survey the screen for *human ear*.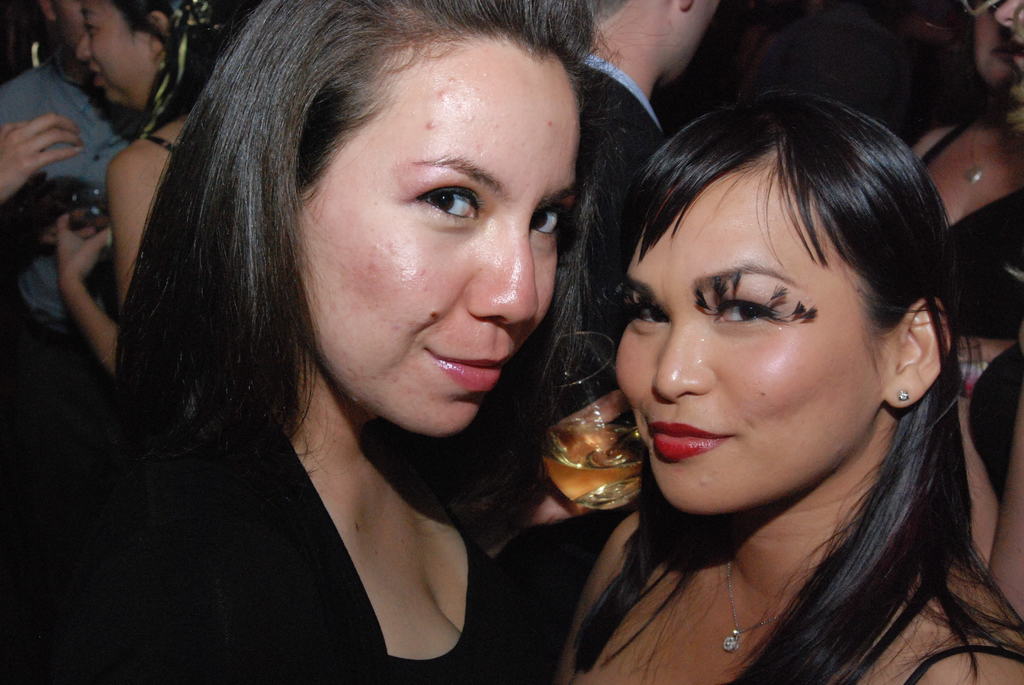
Survey found: (152,13,173,65).
